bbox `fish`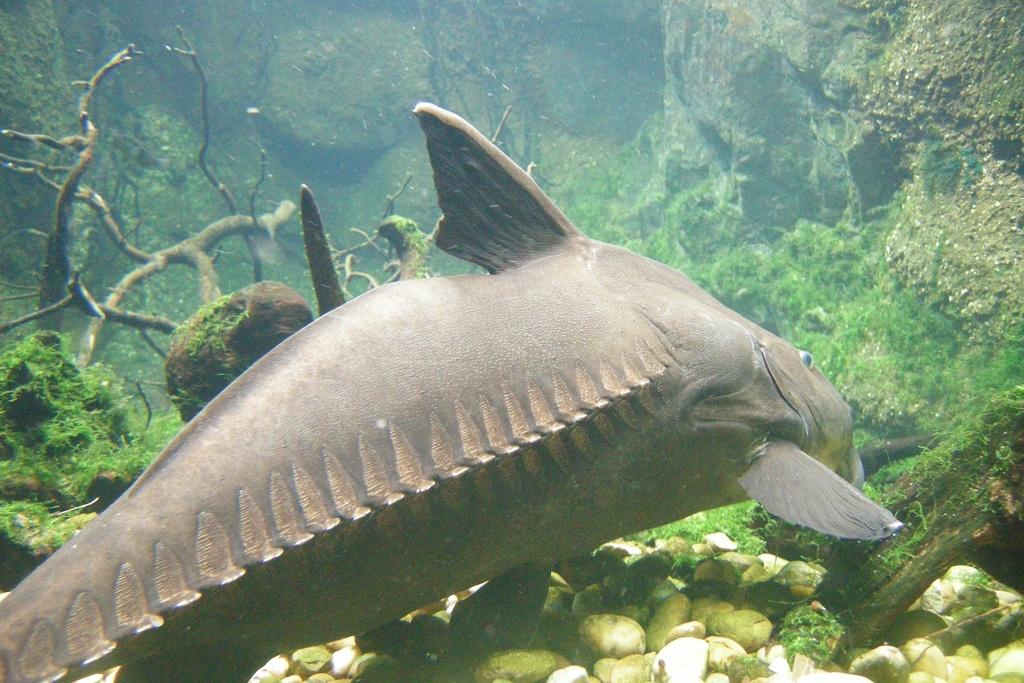
(x1=24, y1=136, x2=872, y2=682)
